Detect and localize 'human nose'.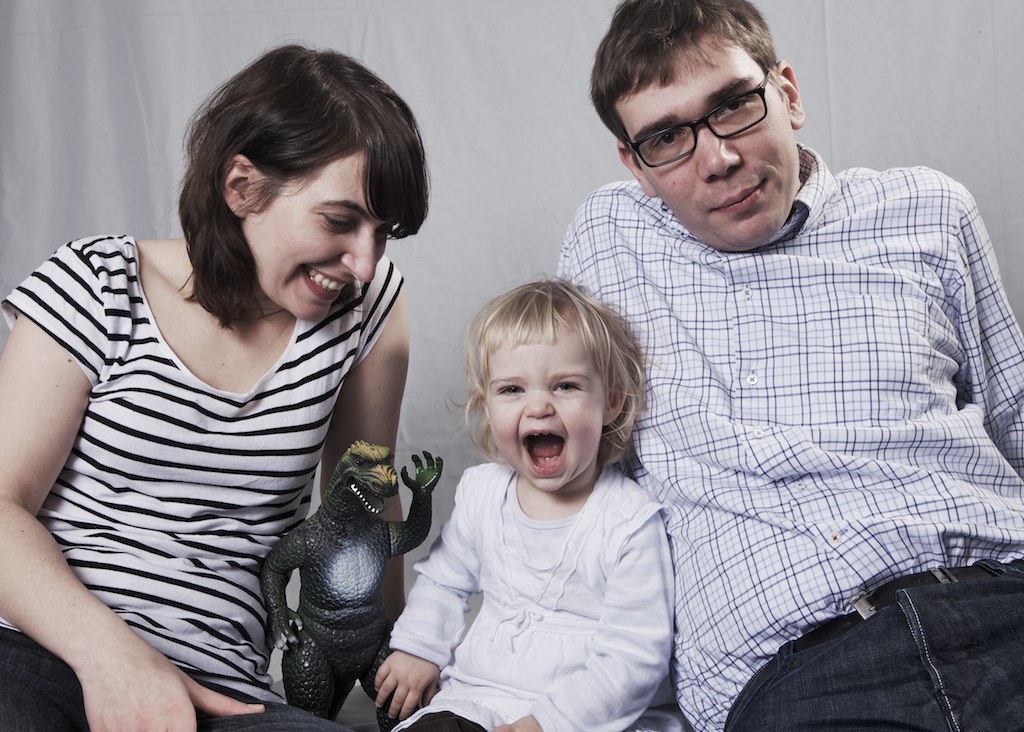
Localized at (521,381,557,419).
